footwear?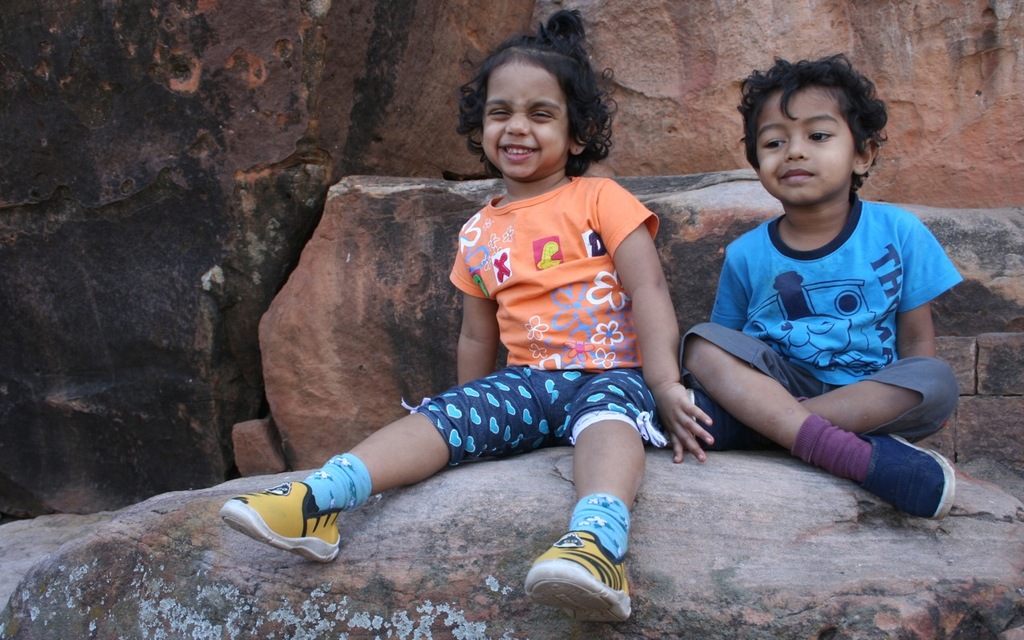
Rect(523, 528, 637, 626)
